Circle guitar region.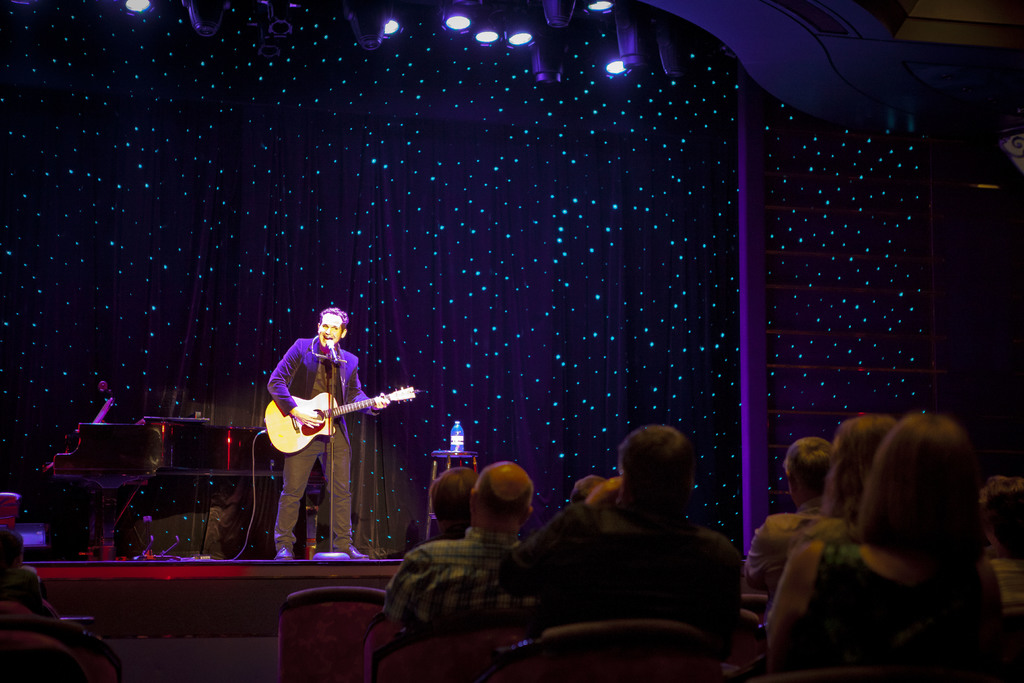
Region: [left=260, top=385, right=416, bottom=455].
